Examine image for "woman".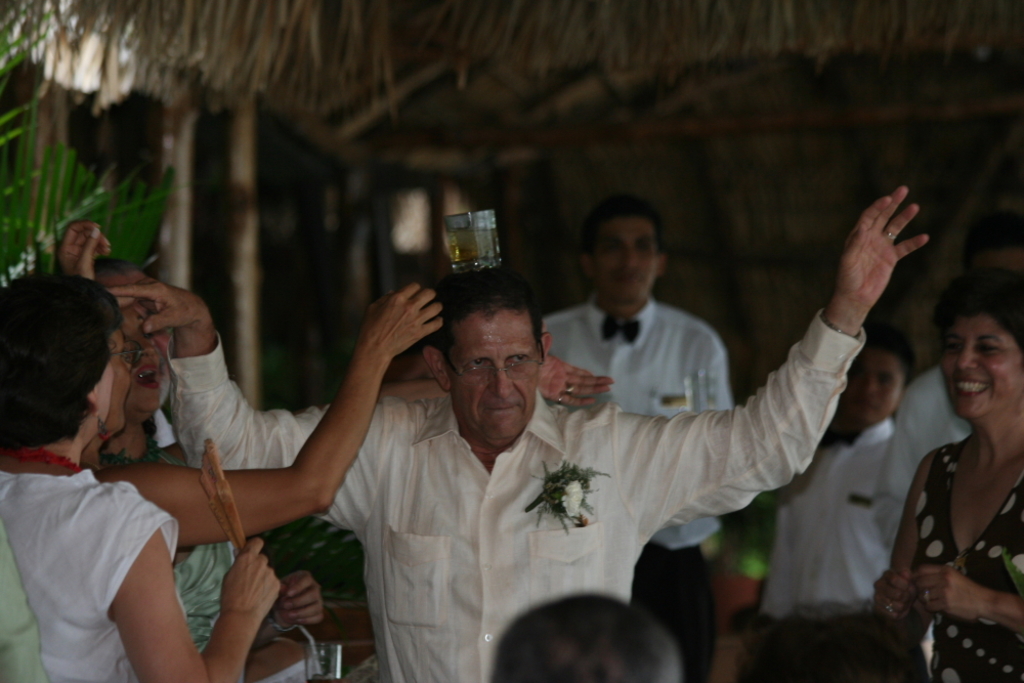
Examination result: box=[100, 298, 330, 669].
